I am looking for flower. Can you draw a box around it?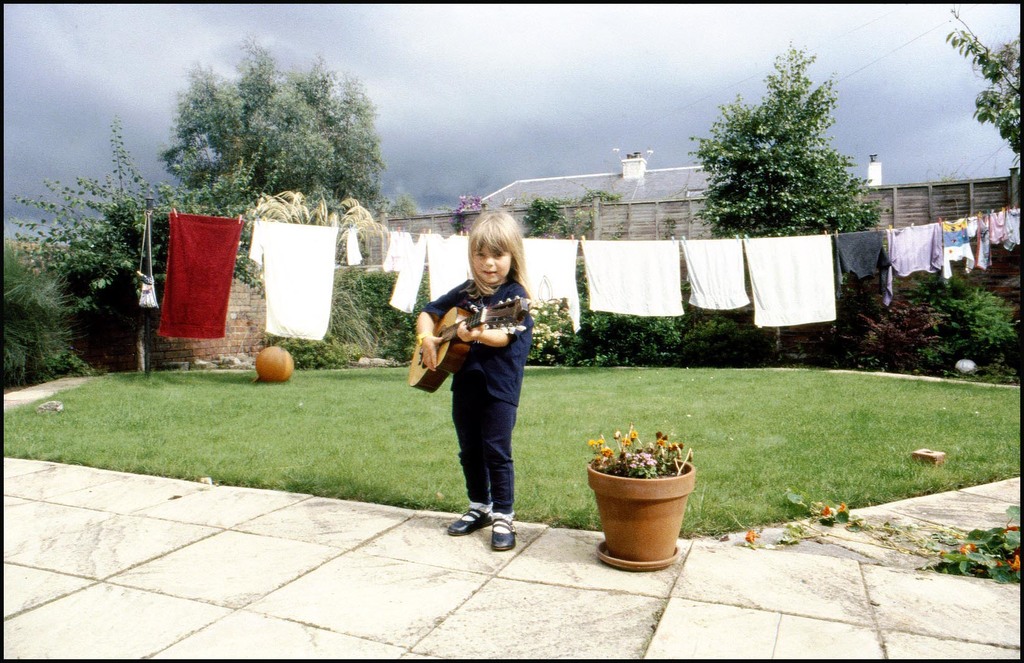
Sure, the bounding box is <region>835, 505, 848, 512</region>.
